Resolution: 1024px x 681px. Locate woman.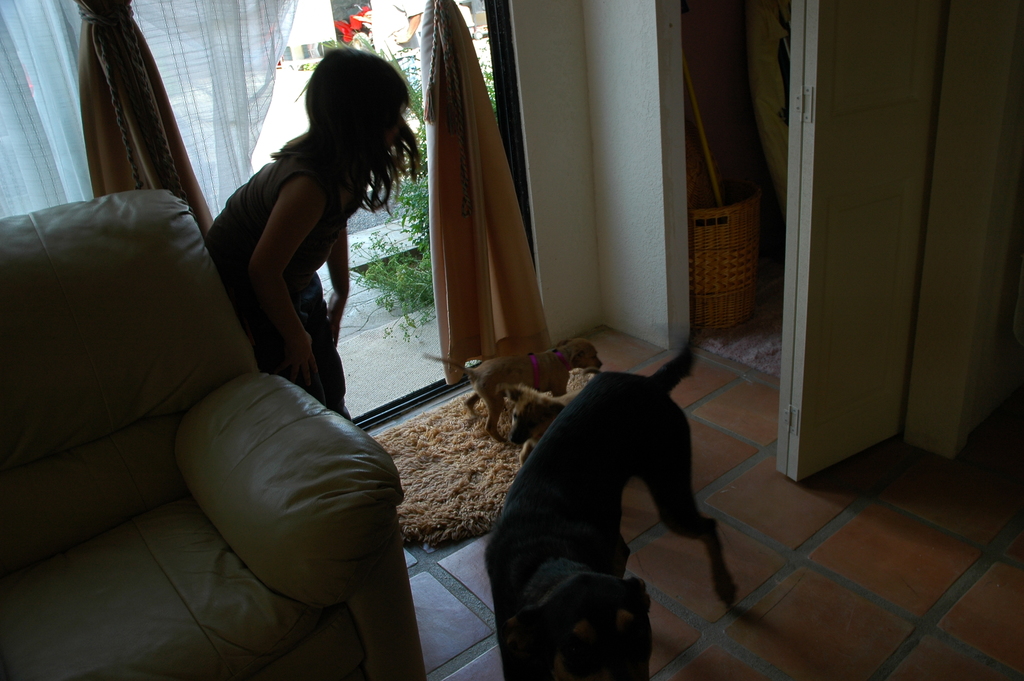
(x1=207, y1=54, x2=426, y2=425).
